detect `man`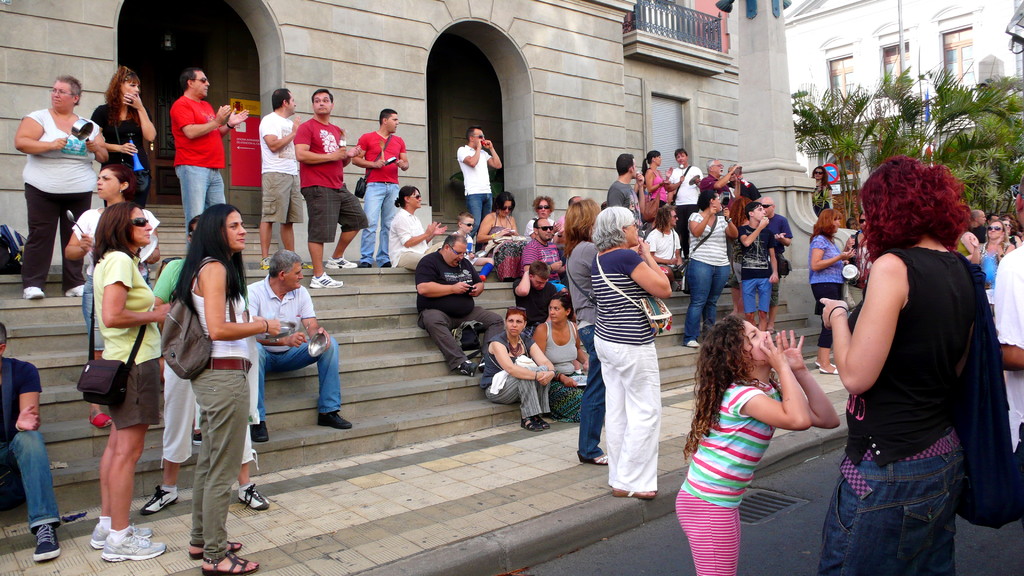
965,208,987,243
